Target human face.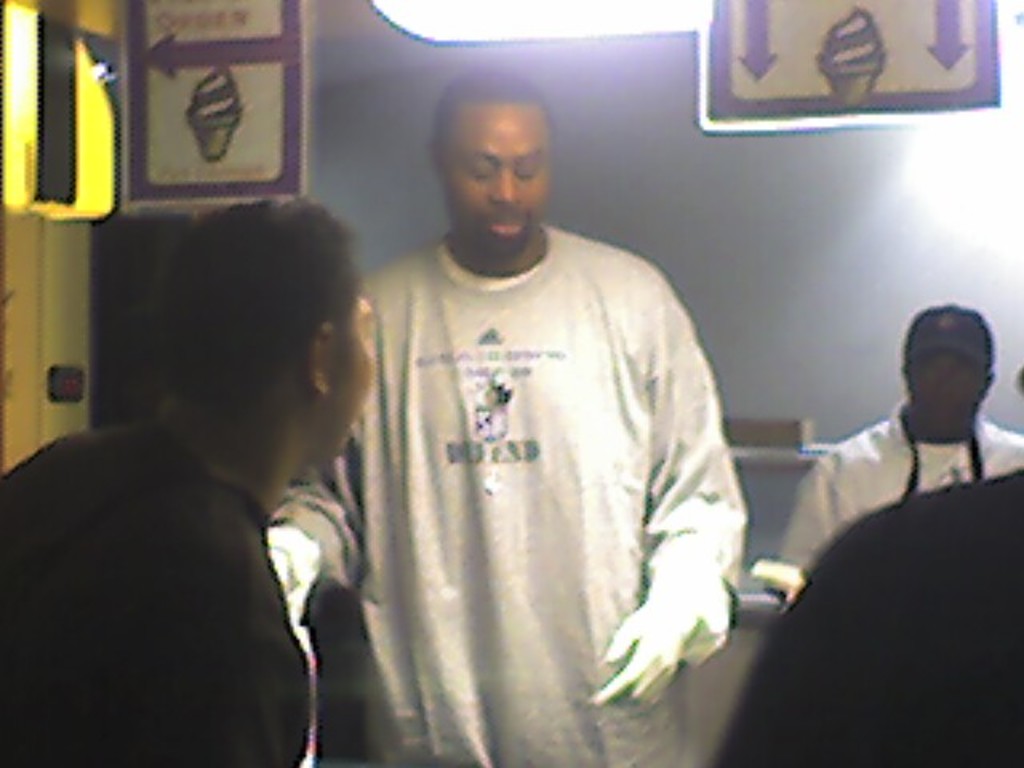
Target region: bbox=[914, 333, 984, 443].
